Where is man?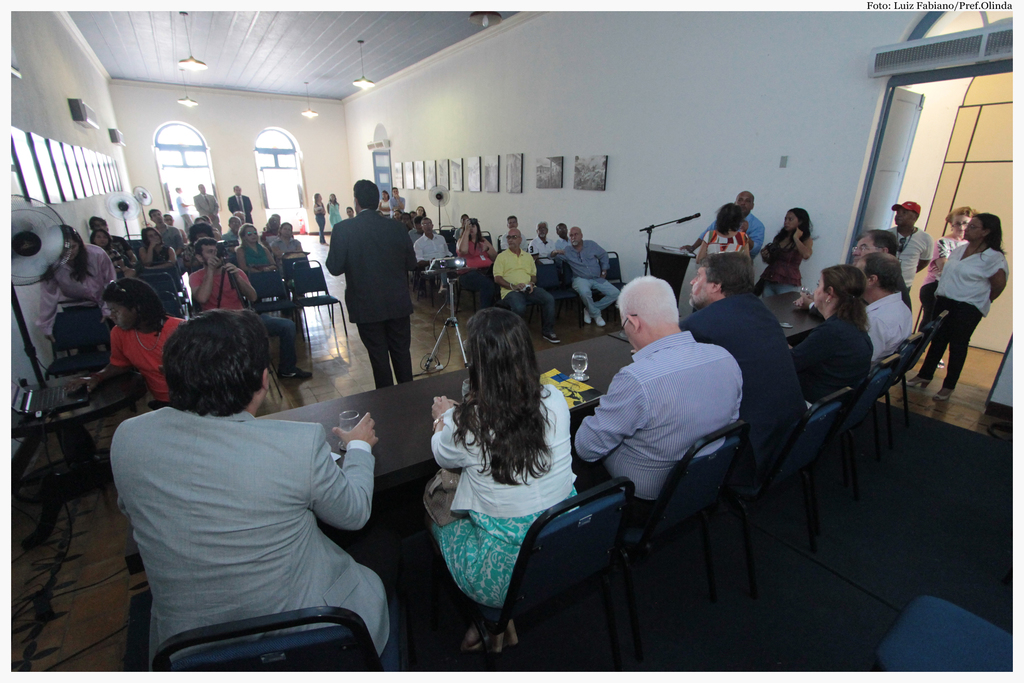
194, 181, 220, 228.
